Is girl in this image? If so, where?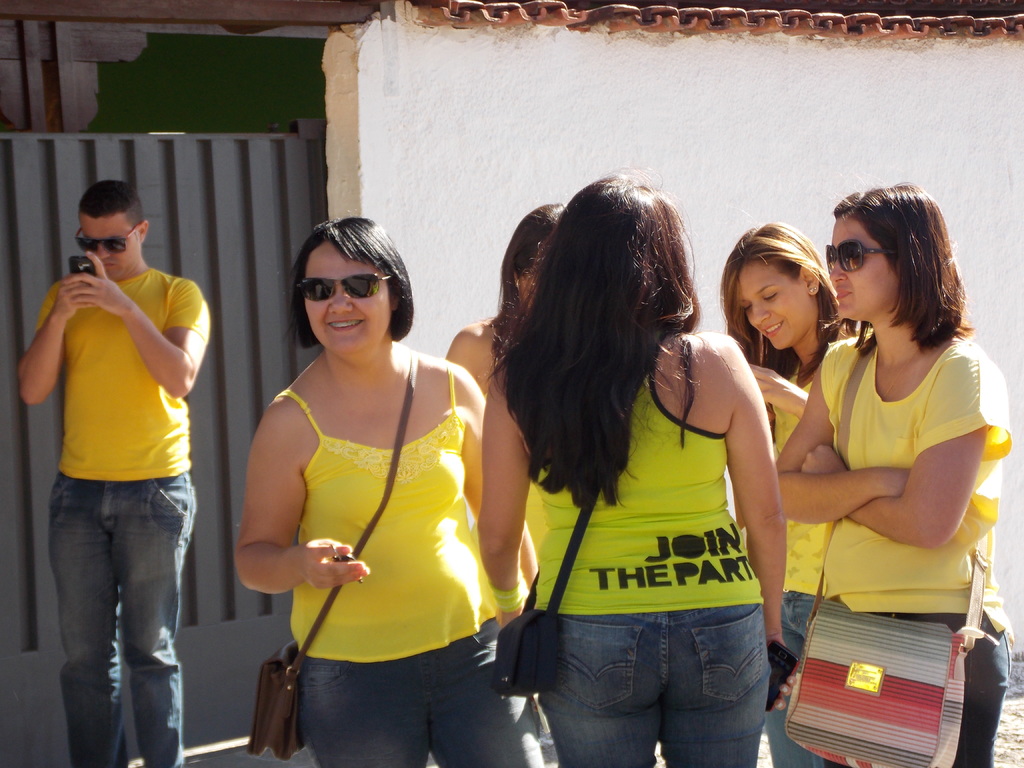
Yes, at (772, 169, 1012, 767).
